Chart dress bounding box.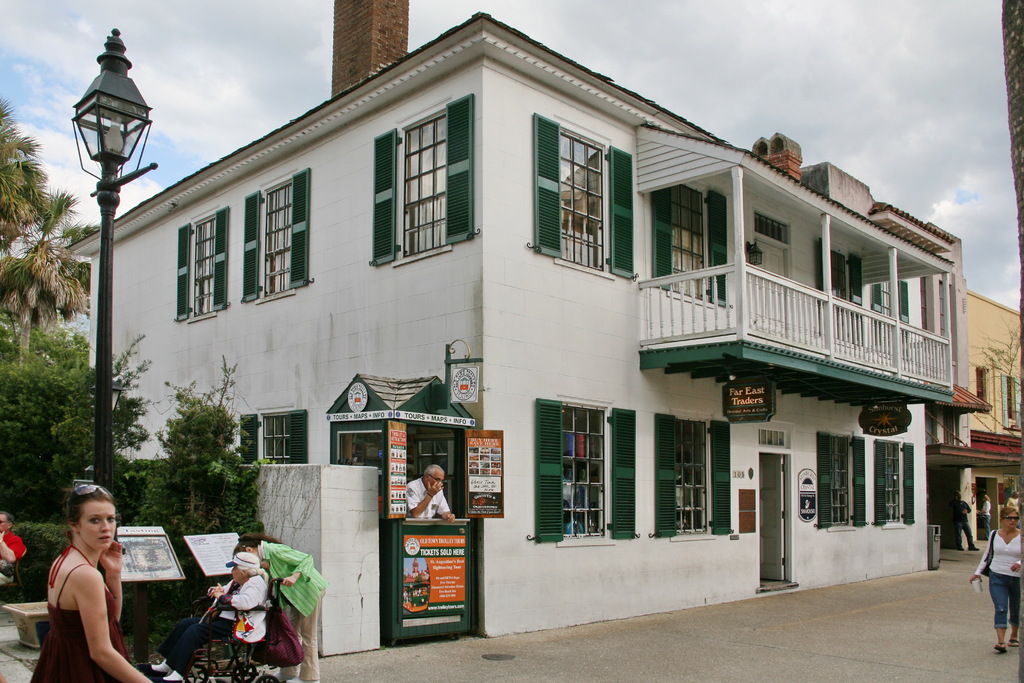
Charted: 38,536,118,668.
